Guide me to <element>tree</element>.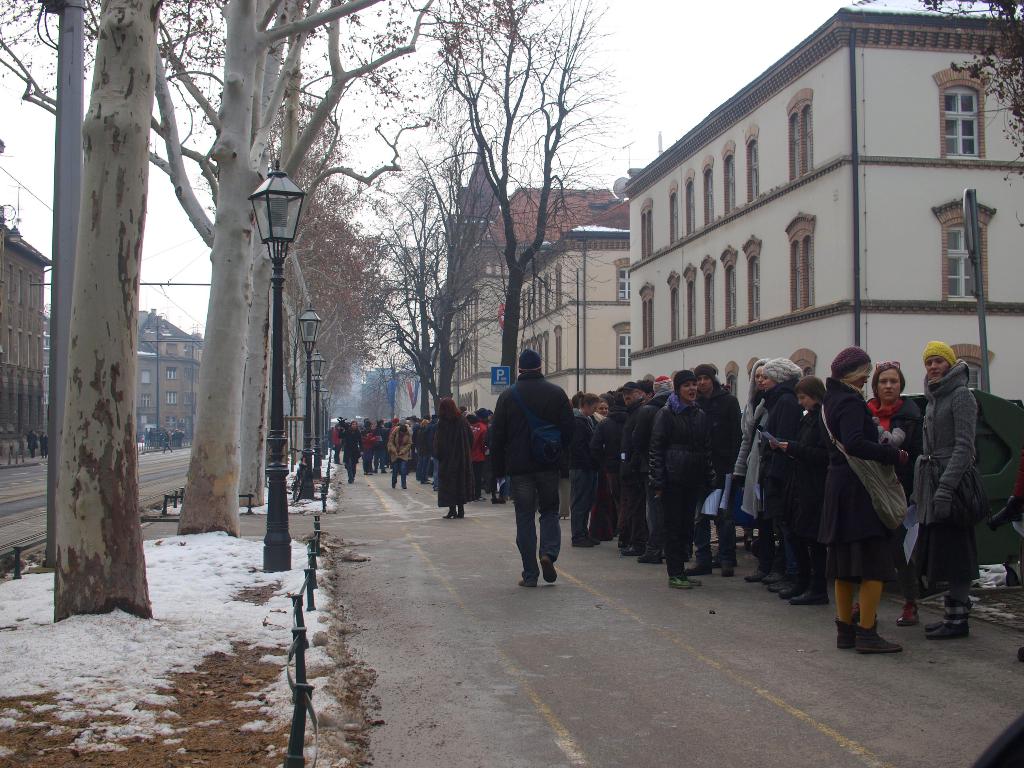
Guidance: bbox=[0, 0, 161, 625].
